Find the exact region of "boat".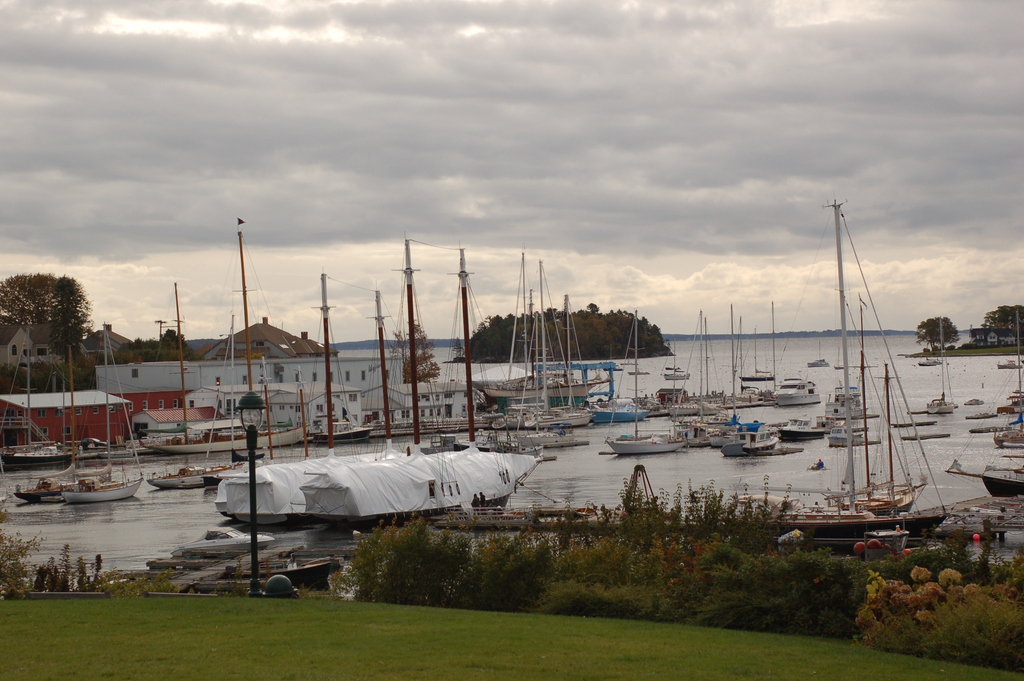
Exact region: x1=961, y1=414, x2=993, y2=421.
